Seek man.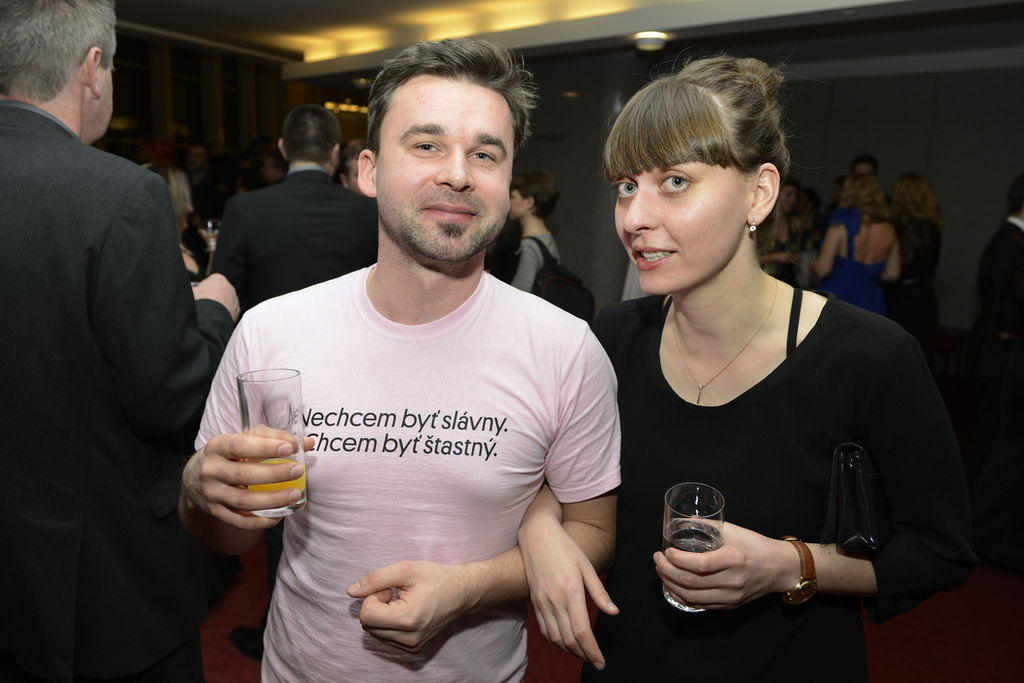
box=[851, 154, 886, 189].
